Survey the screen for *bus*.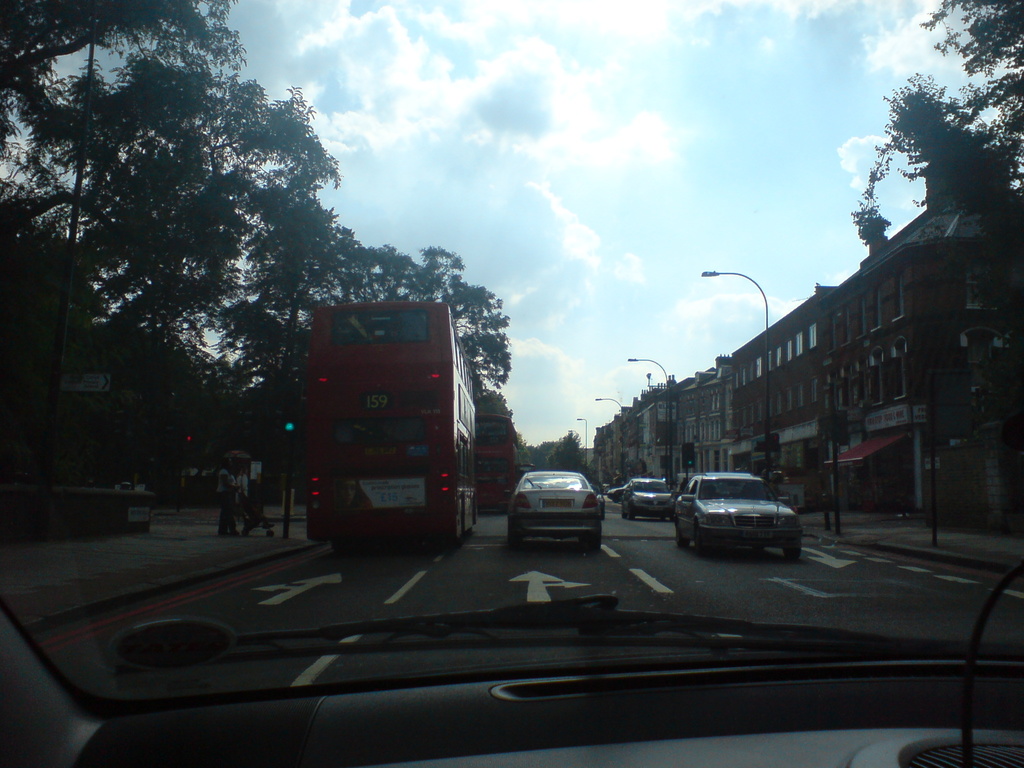
Survey found: (301,299,477,552).
